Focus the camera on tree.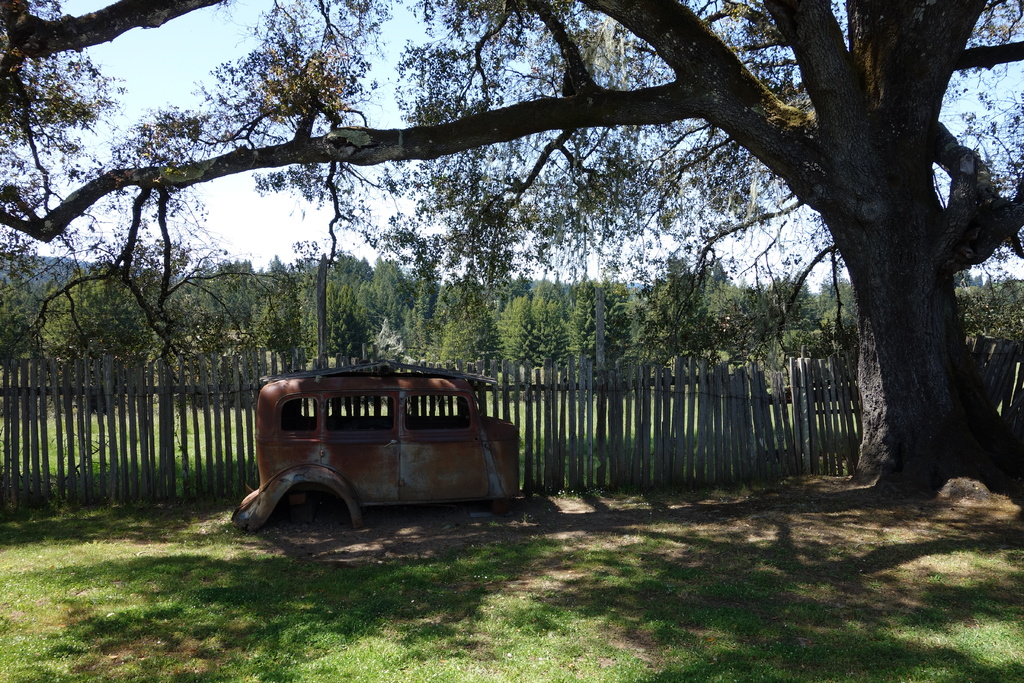
Focus region: x1=0 y1=286 x2=44 y2=385.
